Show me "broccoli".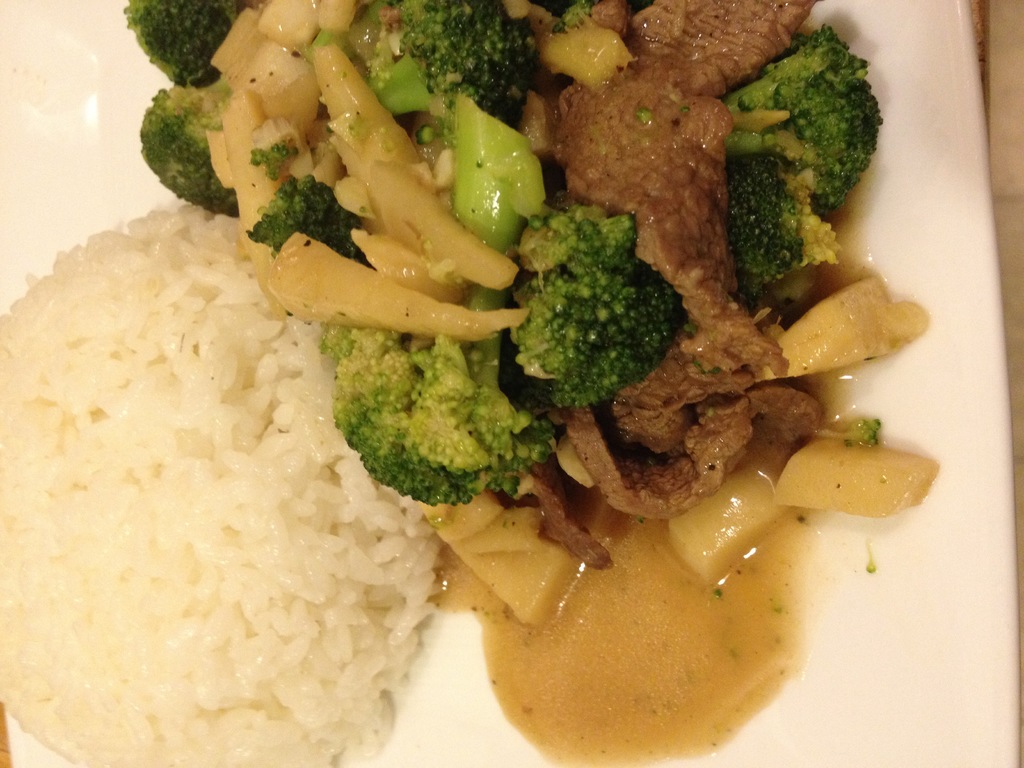
"broccoli" is here: {"left": 317, "top": 94, "right": 559, "bottom": 503}.
